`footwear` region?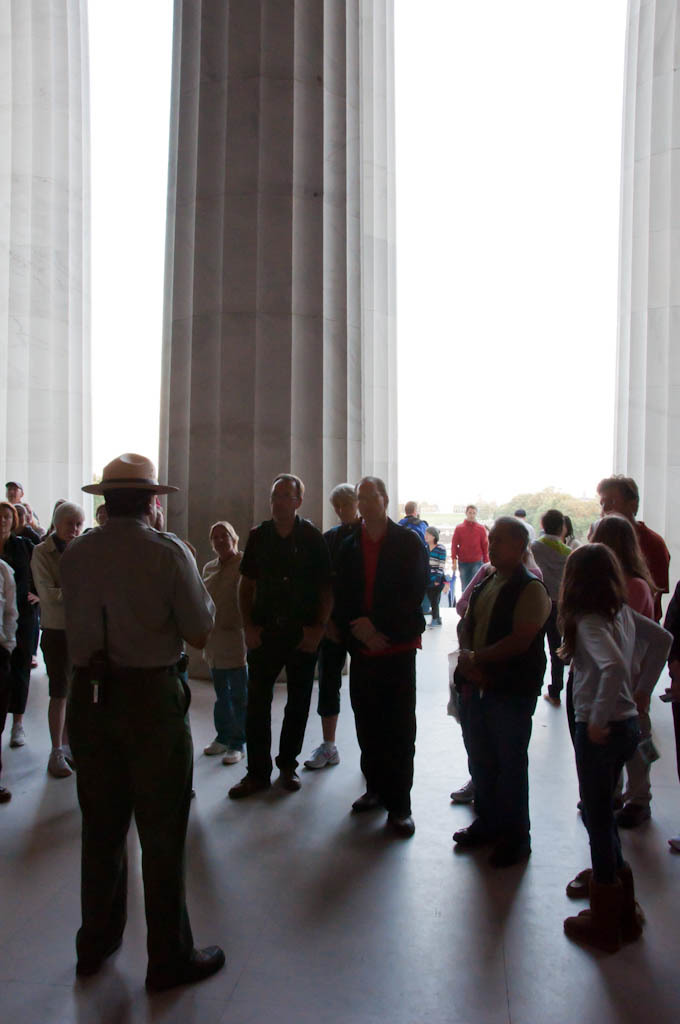
(565, 906, 639, 938)
